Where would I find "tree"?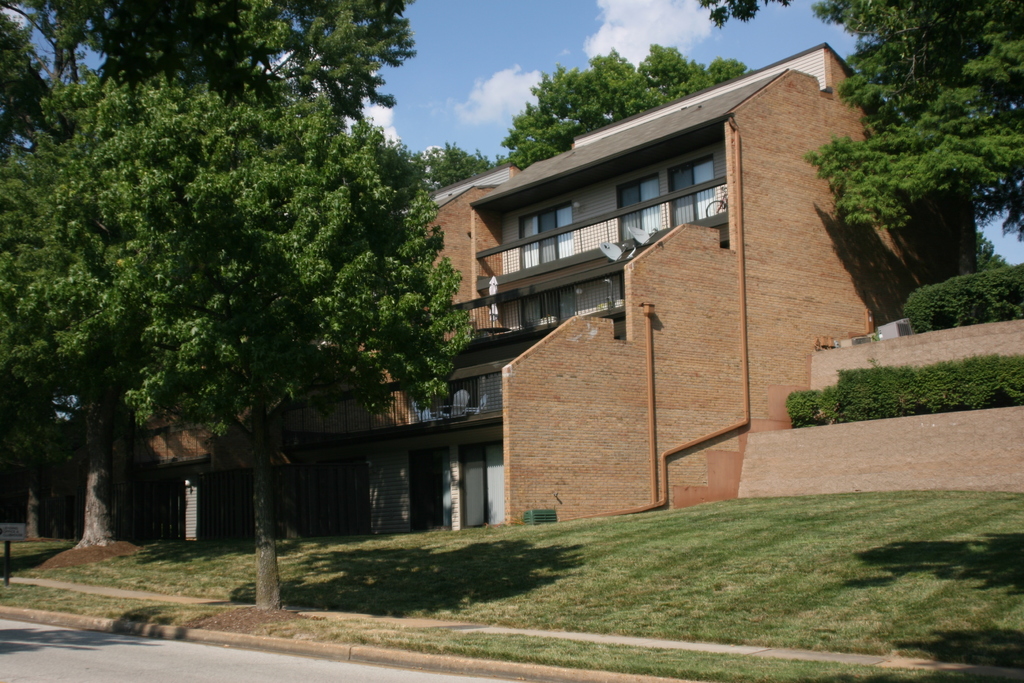
At crop(492, 31, 755, 177).
